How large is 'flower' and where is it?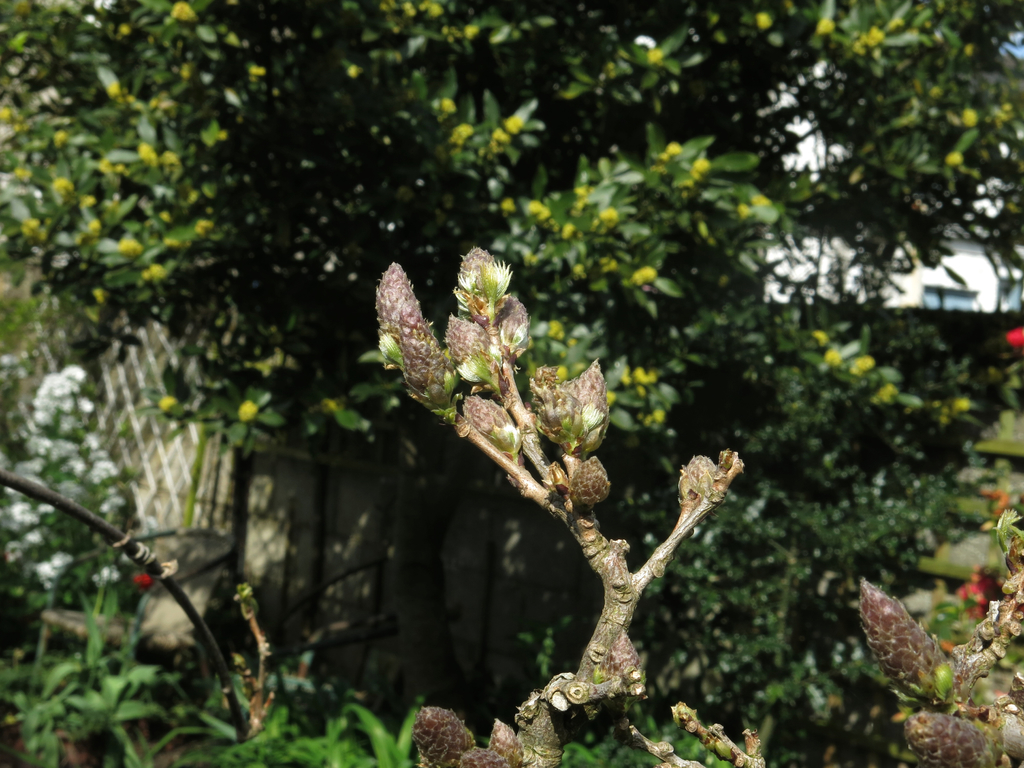
Bounding box: <region>115, 236, 141, 253</region>.
